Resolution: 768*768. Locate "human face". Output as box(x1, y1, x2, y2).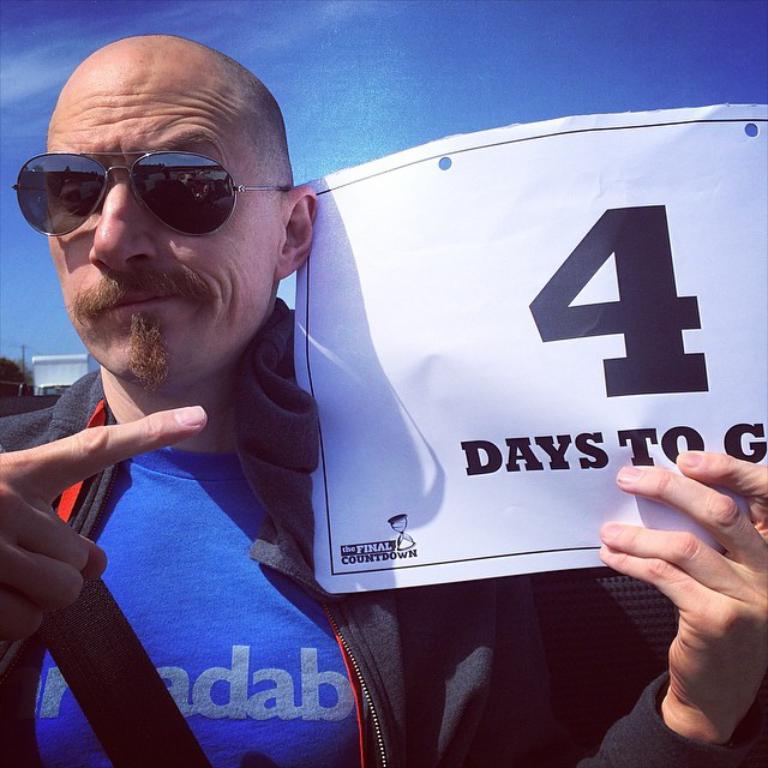
box(49, 52, 278, 388).
